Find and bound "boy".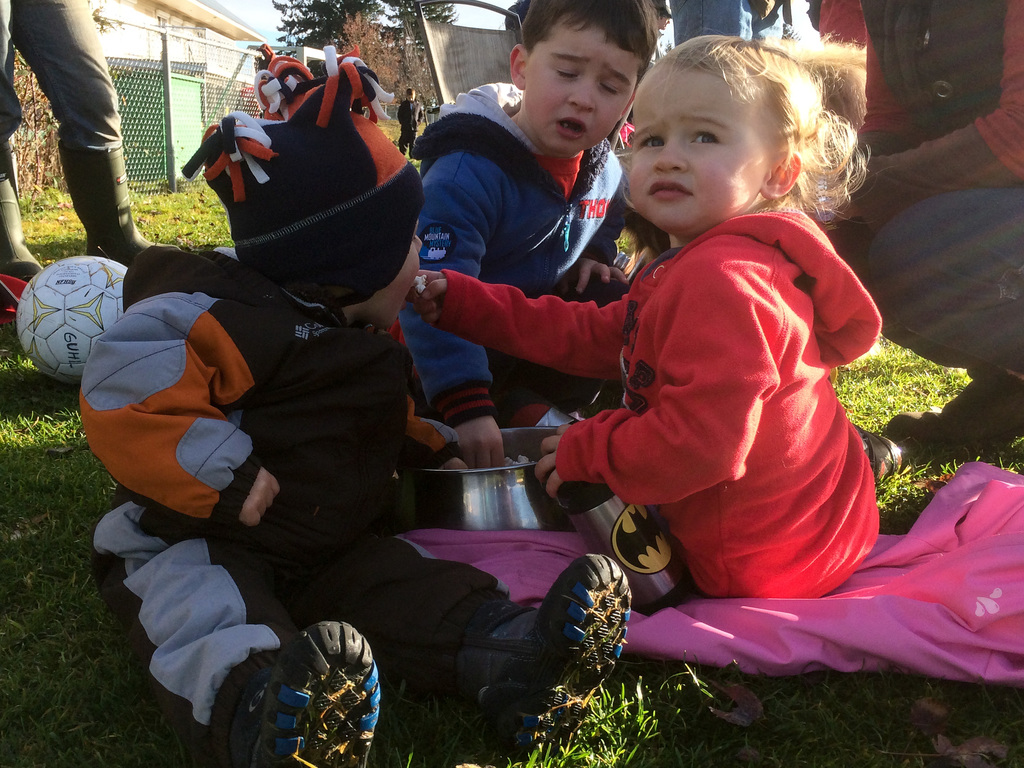
Bound: [382,40,891,697].
